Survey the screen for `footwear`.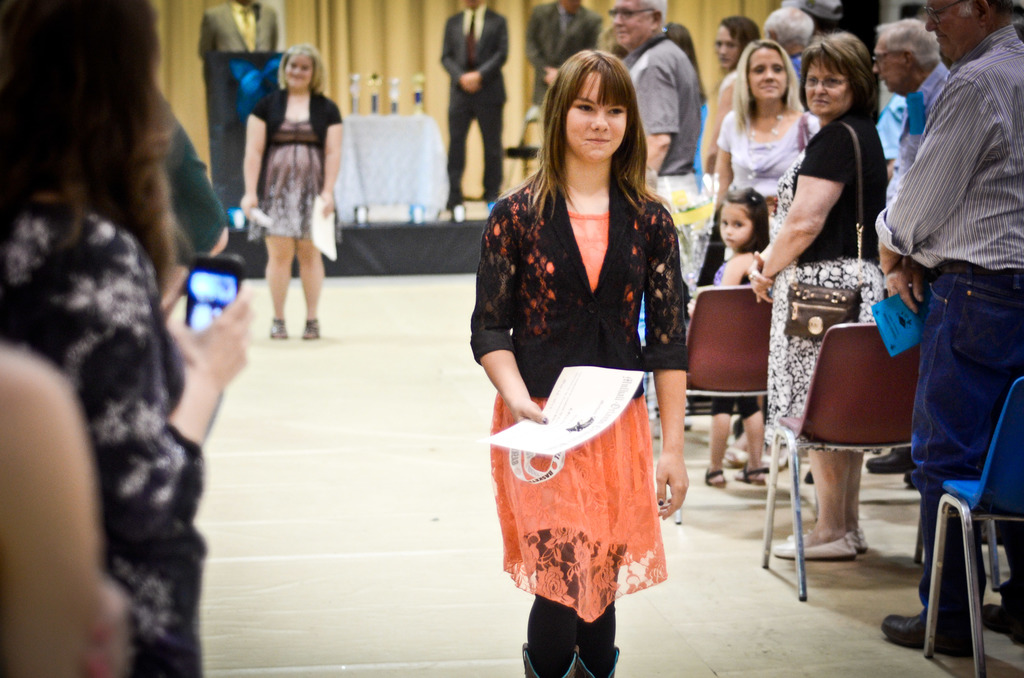
Survey found: x1=984 y1=590 x2=1023 y2=644.
